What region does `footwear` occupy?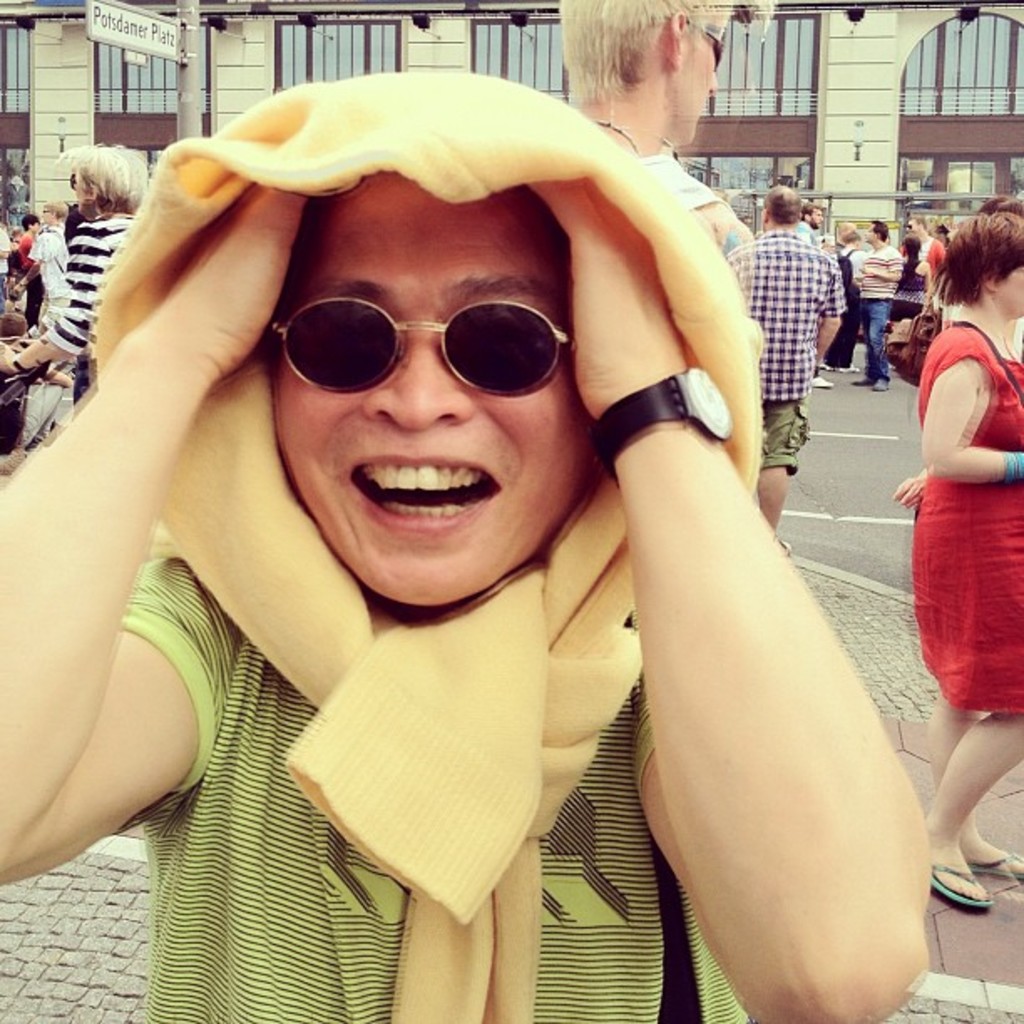
detection(0, 450, 22, 480).
